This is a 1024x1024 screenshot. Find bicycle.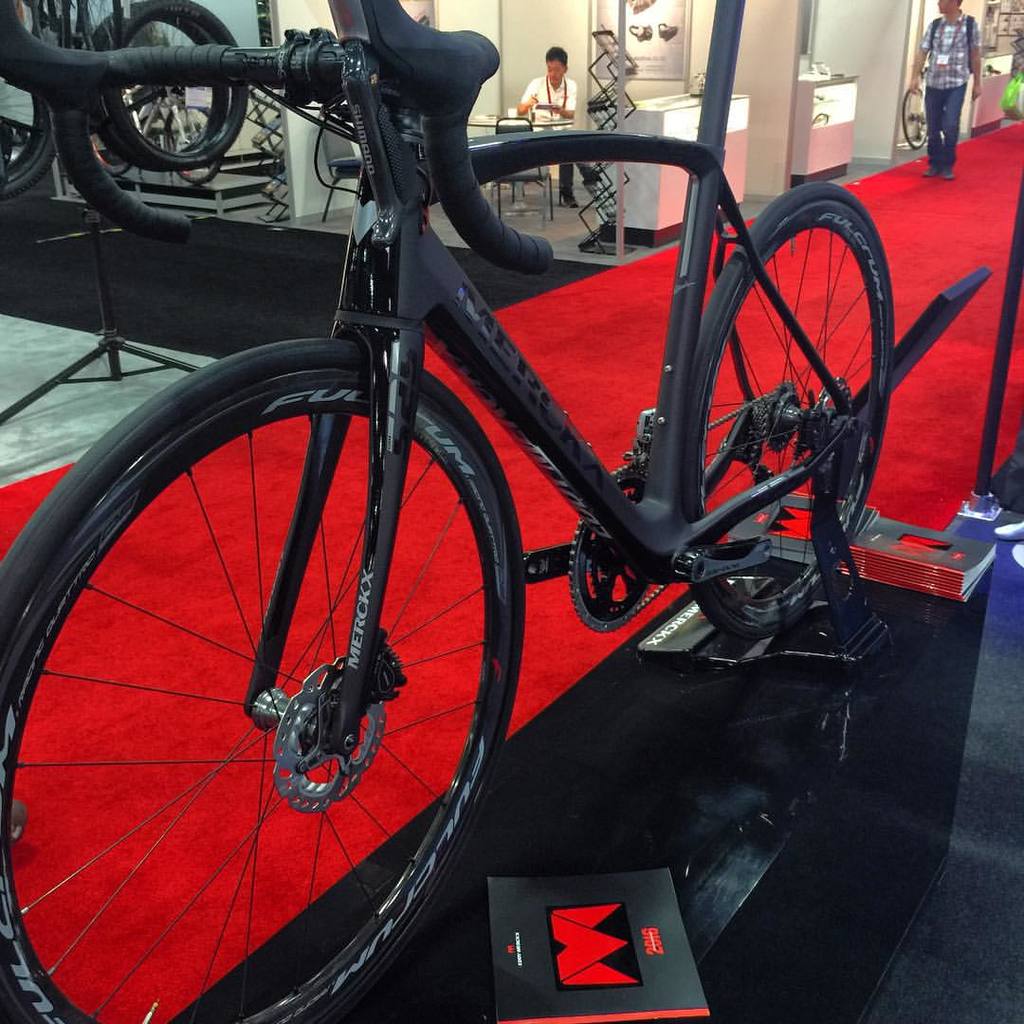
Bounding box: x1=0, y1=0, x2=900, y2=1023.
